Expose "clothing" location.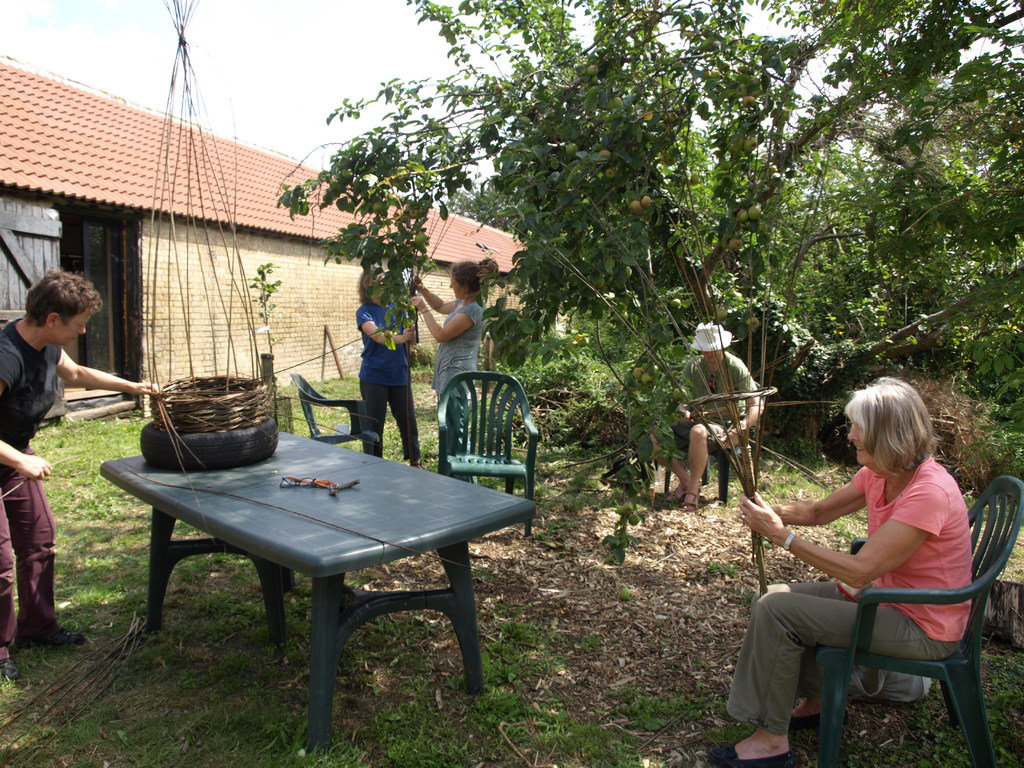
Exposed at box=[748, 459, 986, 695].
